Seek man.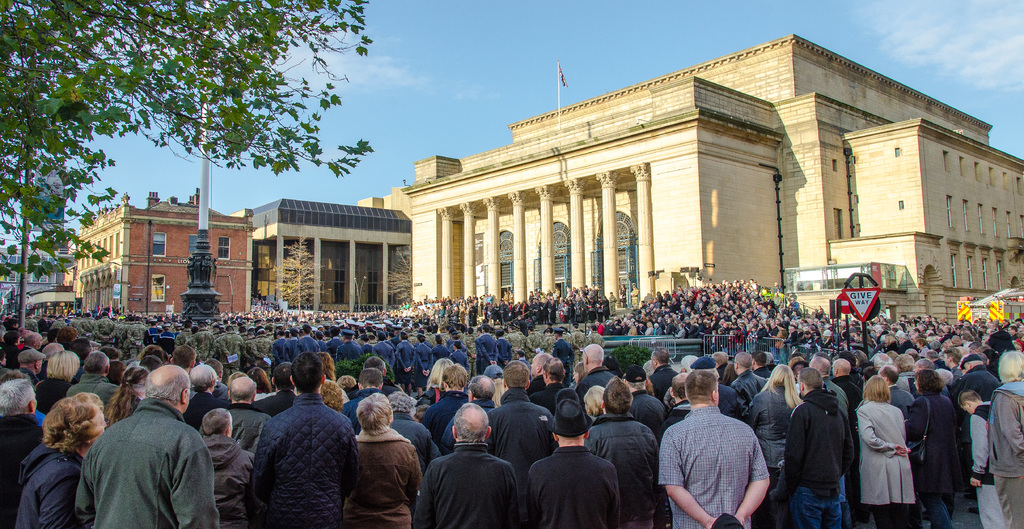
left=828, top=361, right=858, bottom=400.
